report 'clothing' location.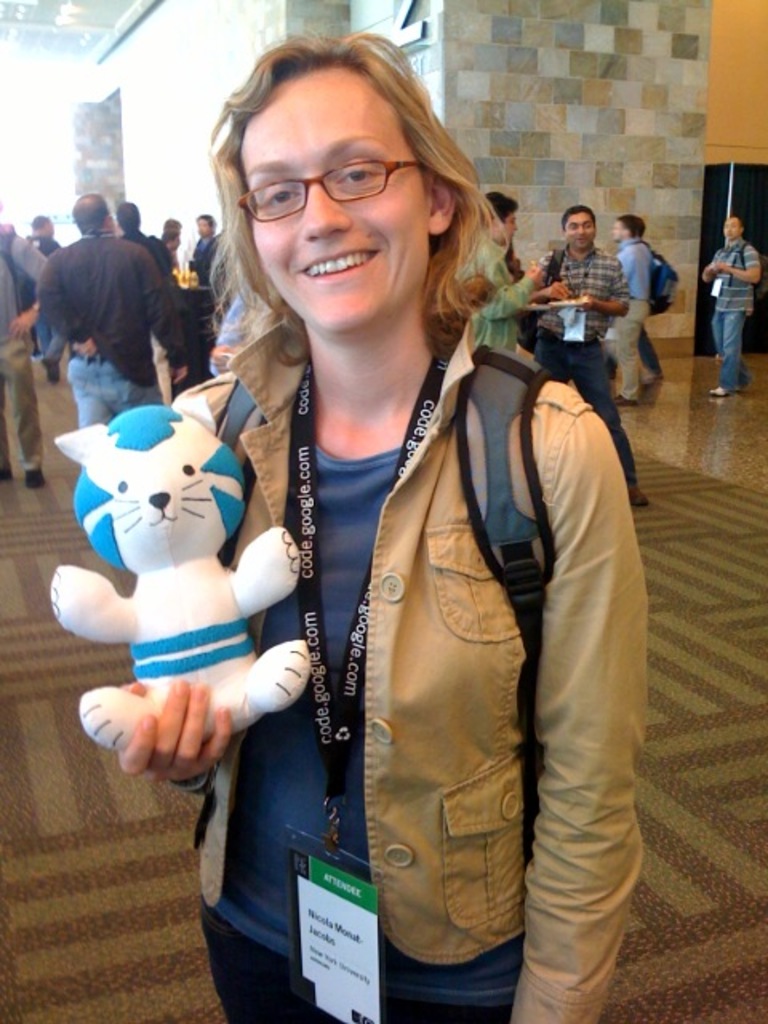
Report: box(37, 206, 181, 434).
